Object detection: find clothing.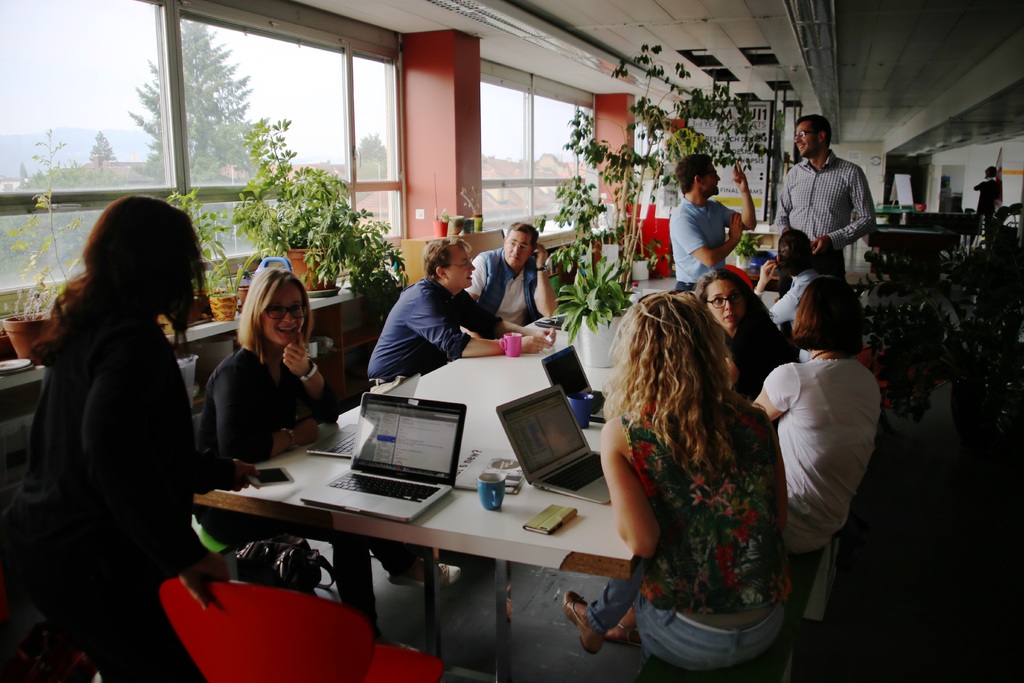
x1=772, y1=258, x2=823, y2=350.
